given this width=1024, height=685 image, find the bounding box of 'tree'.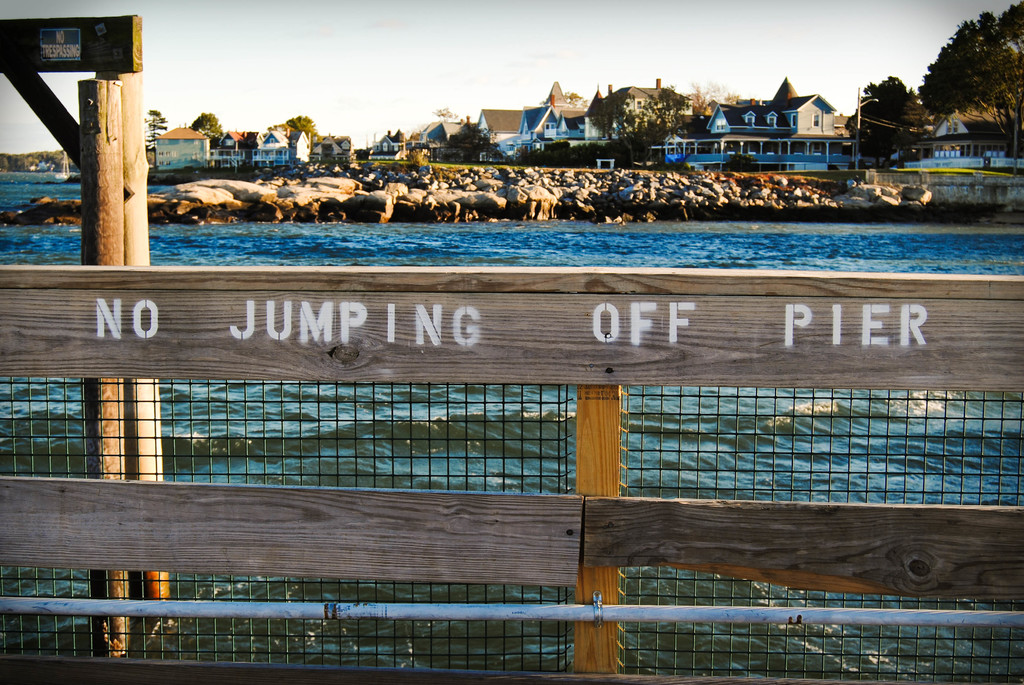
<bbox>291, 111, 321, 140</bbox>.
